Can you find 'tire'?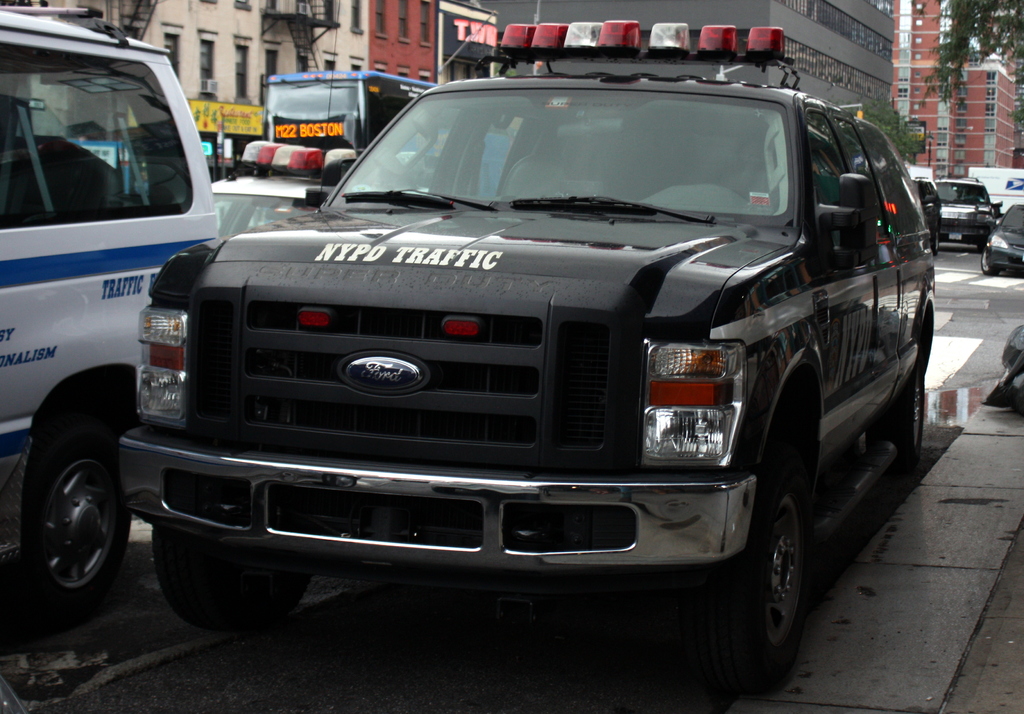
Yes, bounding box: box(892, 371, 926, 464).
